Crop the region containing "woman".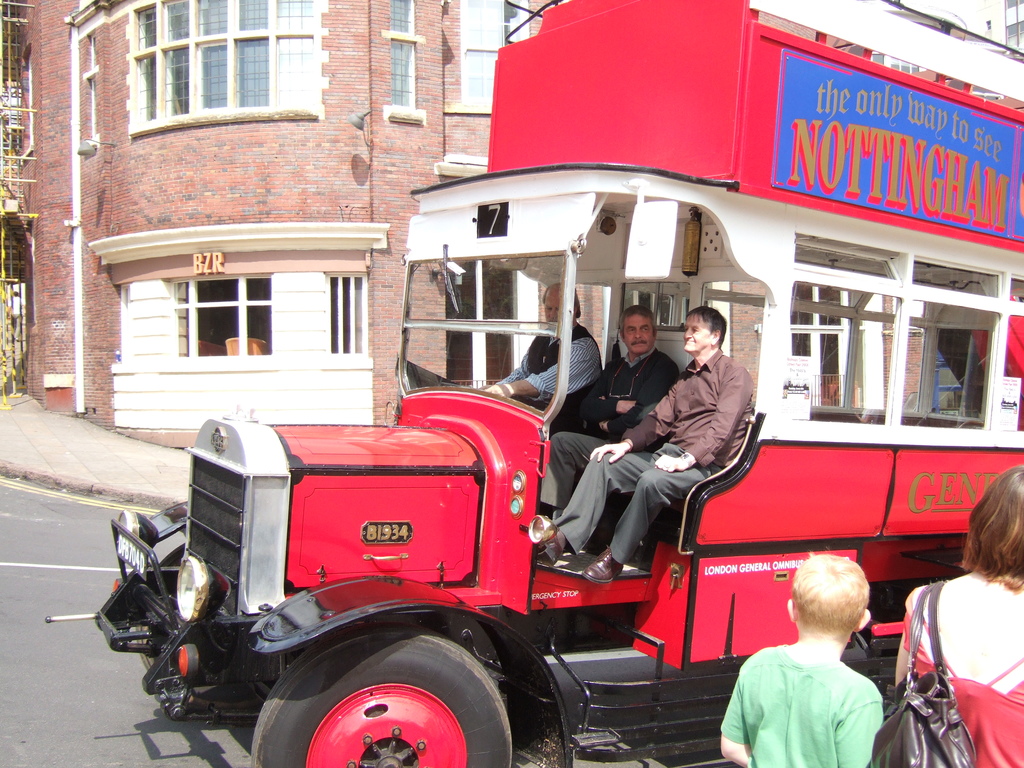
Crop region: 890/456/1023/767.
